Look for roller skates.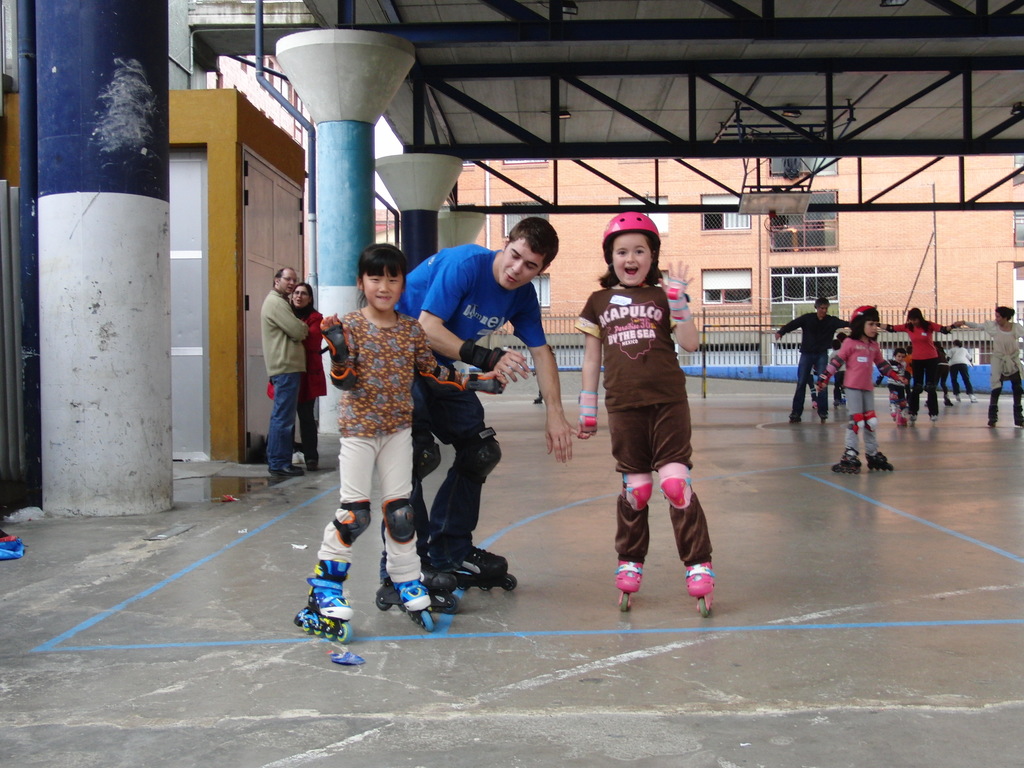
Found: pyautogui.locateOnScreen(988, 415, 998, 429).
